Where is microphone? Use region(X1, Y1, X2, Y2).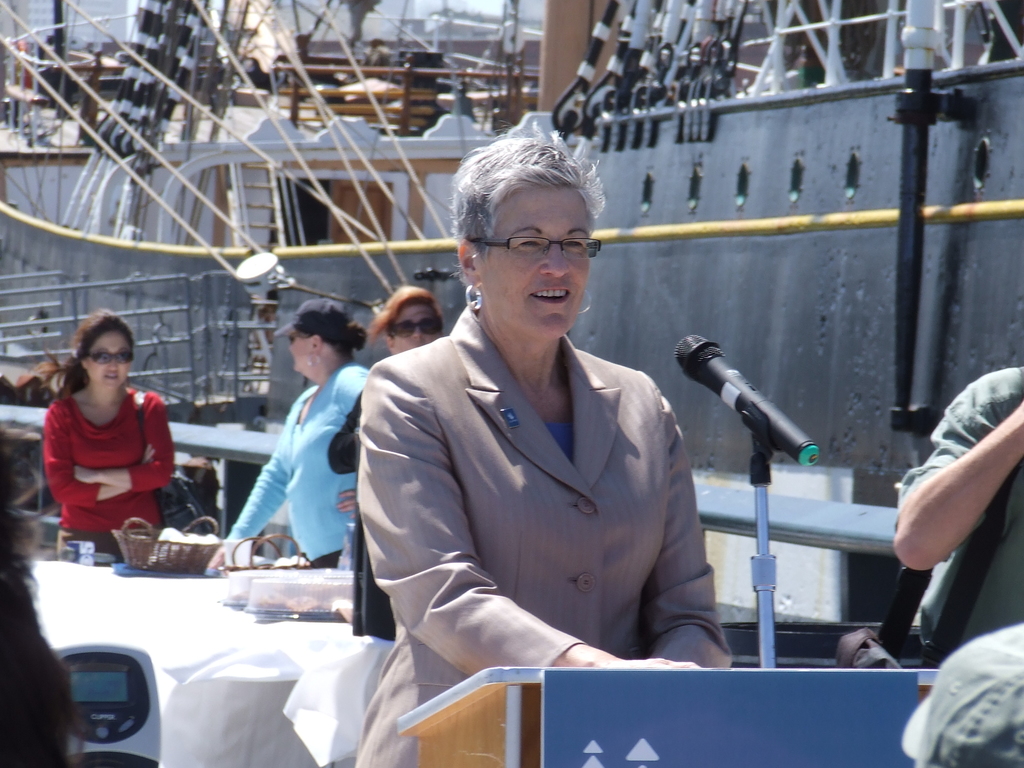
region(659, 336, 819, 487).
